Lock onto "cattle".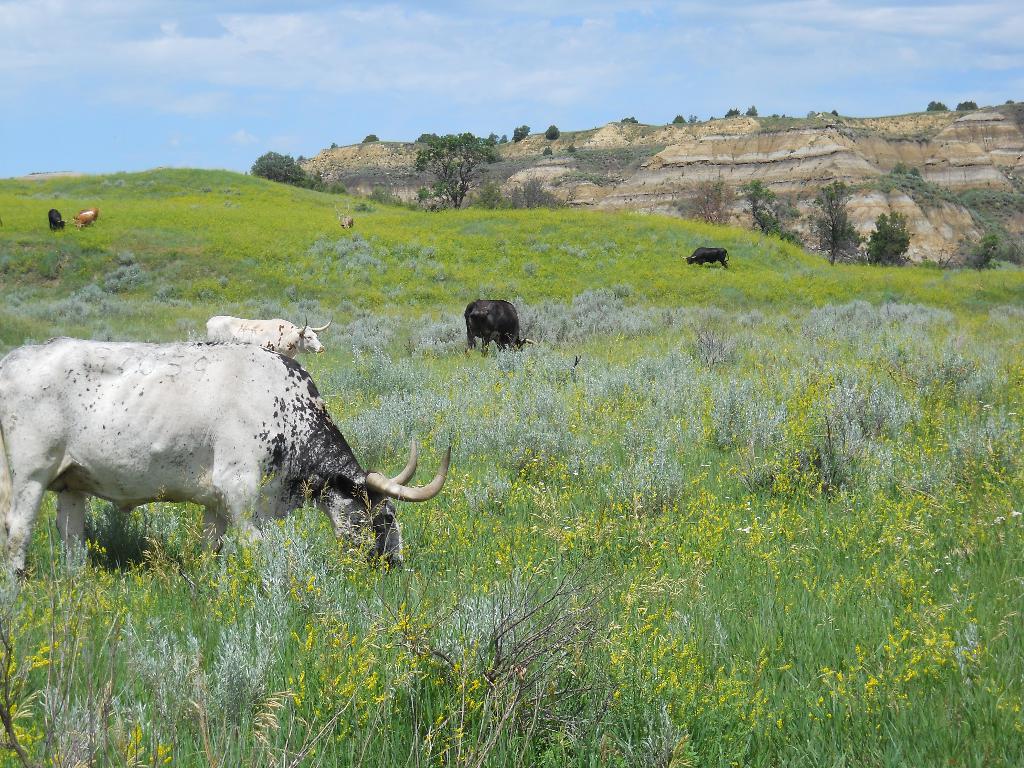
Locked: box=[684, 248, 730, 269].
